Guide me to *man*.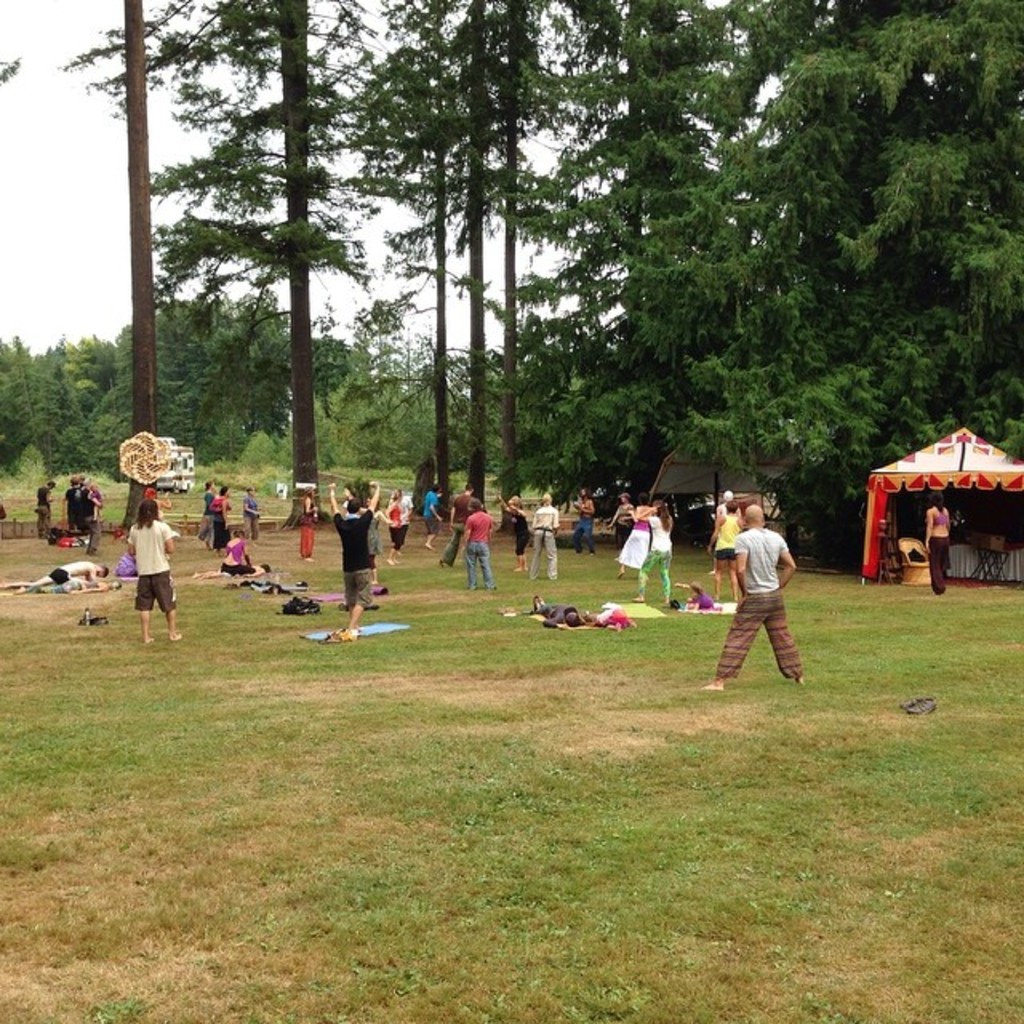
Guidance: detection(438, 482, 475, 563).
